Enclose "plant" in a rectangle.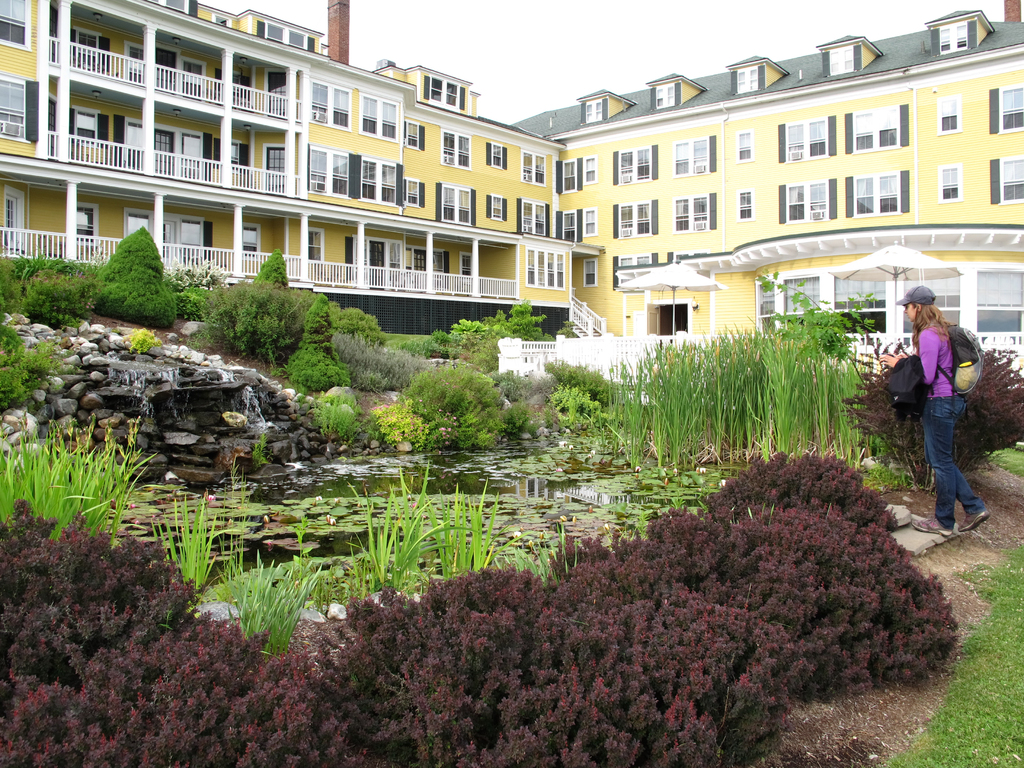
box=[427, 296, 551, 382].
